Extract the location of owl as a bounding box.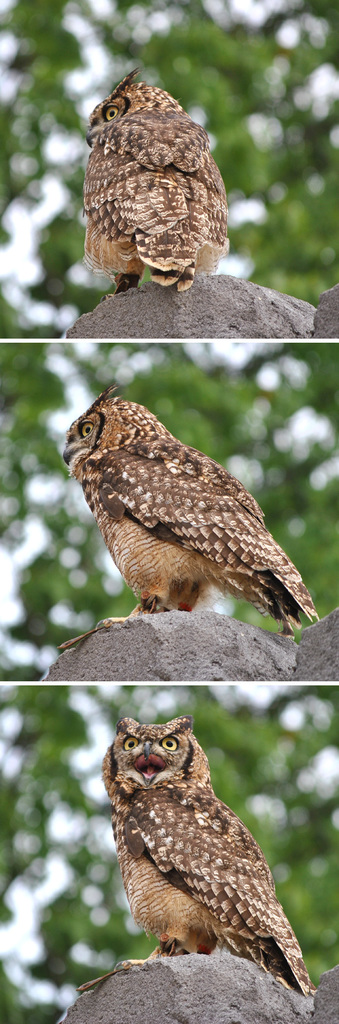
(left=72, top=62, right=237, bottom=288).
